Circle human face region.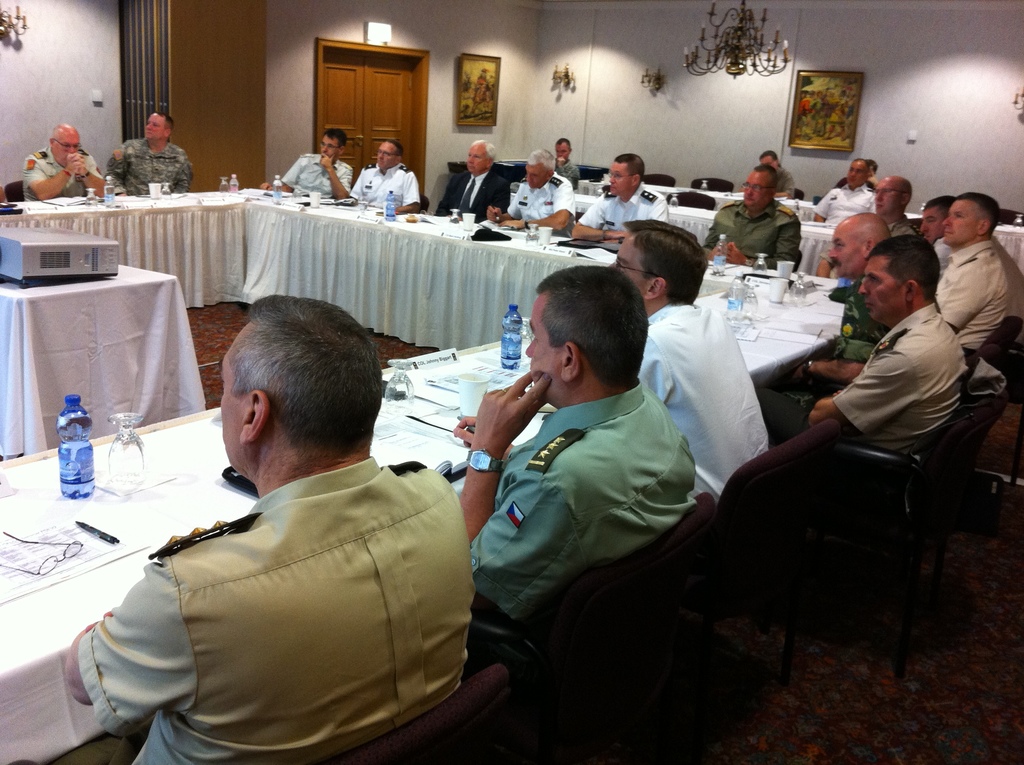
Region: [527, 167, 547, 187].
